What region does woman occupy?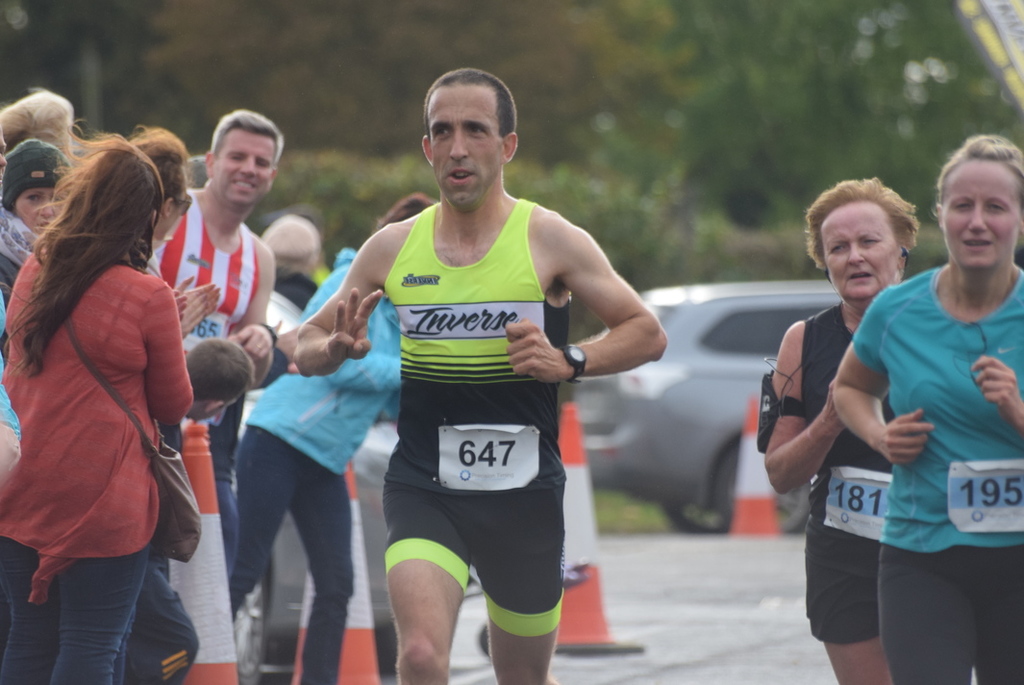
x1=766, y1=176, x2=924, y2=684.
